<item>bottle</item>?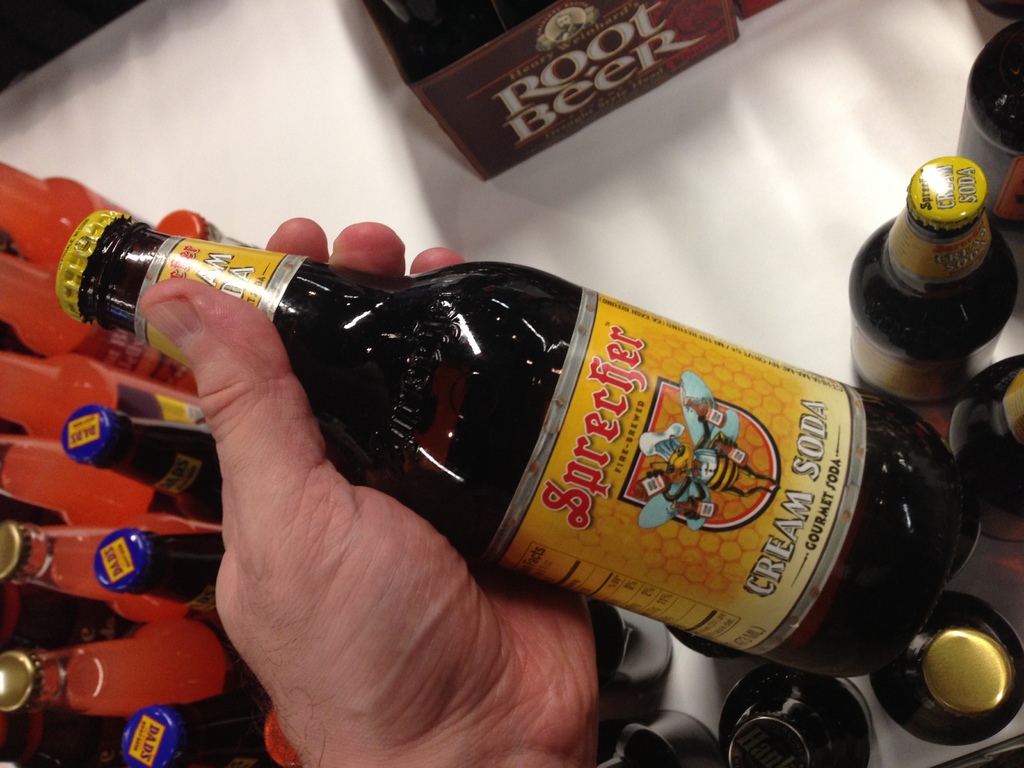
left=954, top=20, right=1023, bottom=236
